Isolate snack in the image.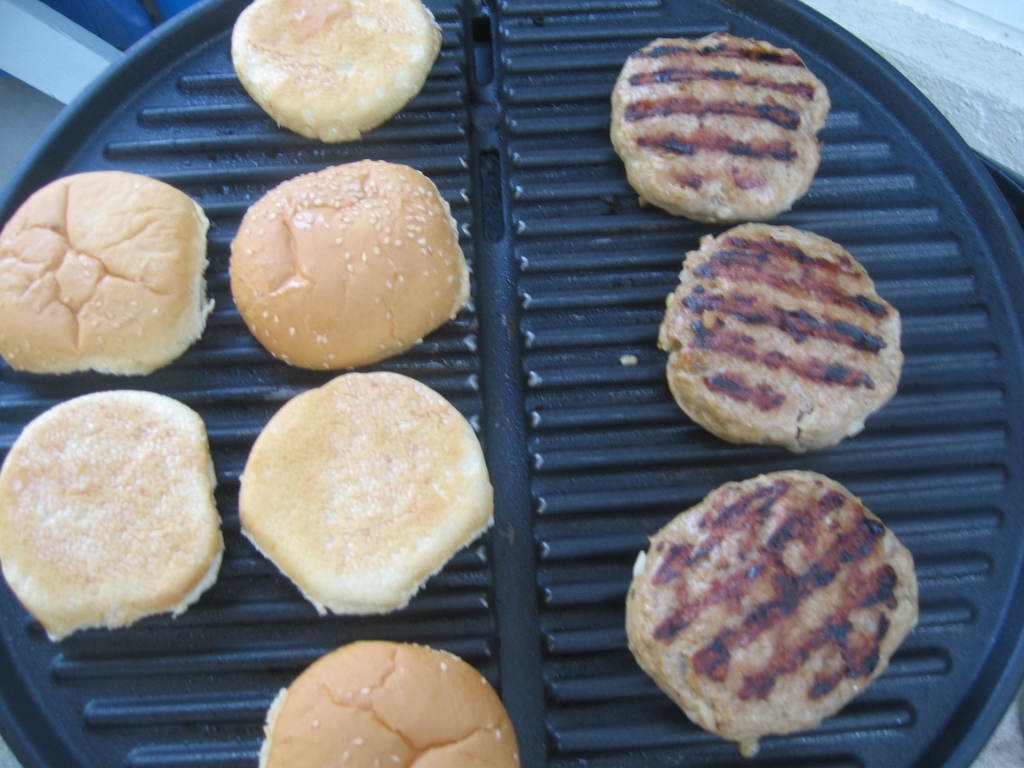
Isolated region: [x1=622, y1=468, x2=922, y2=756].
